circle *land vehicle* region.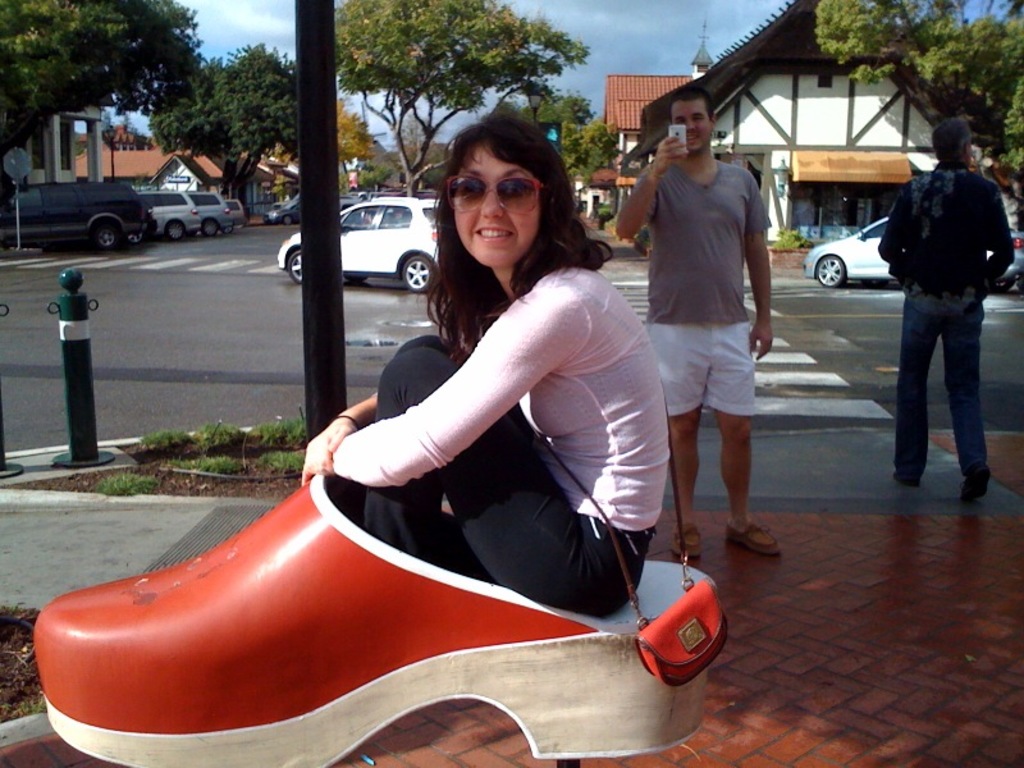
Region: left=138, top=184, right=201, bottom=246.
